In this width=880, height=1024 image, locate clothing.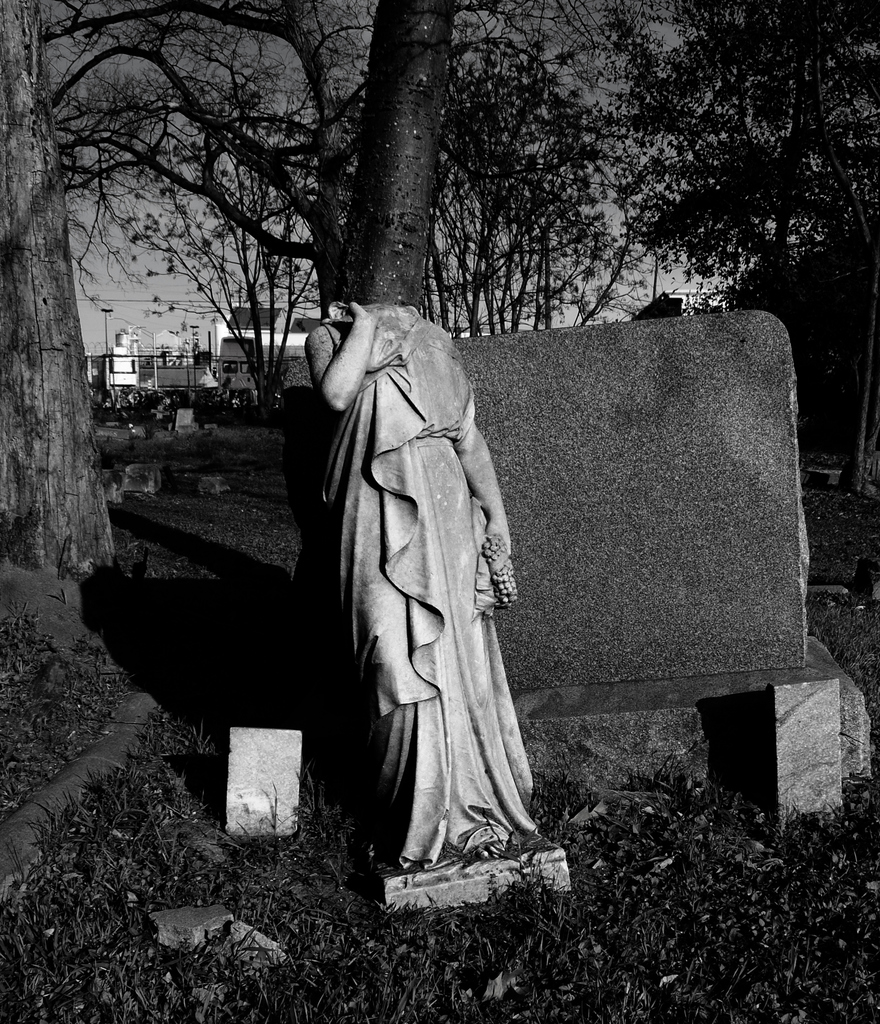
Bounding box: l=307, t=270, r=541, b=834.
